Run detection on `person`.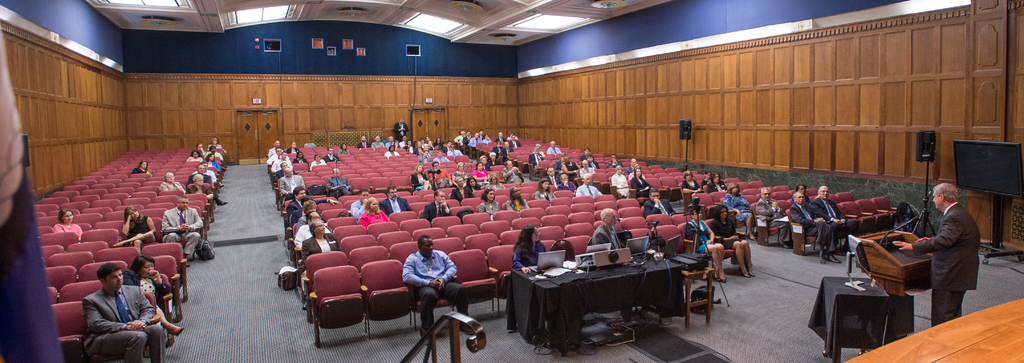
Result: [385,187,417,214].
